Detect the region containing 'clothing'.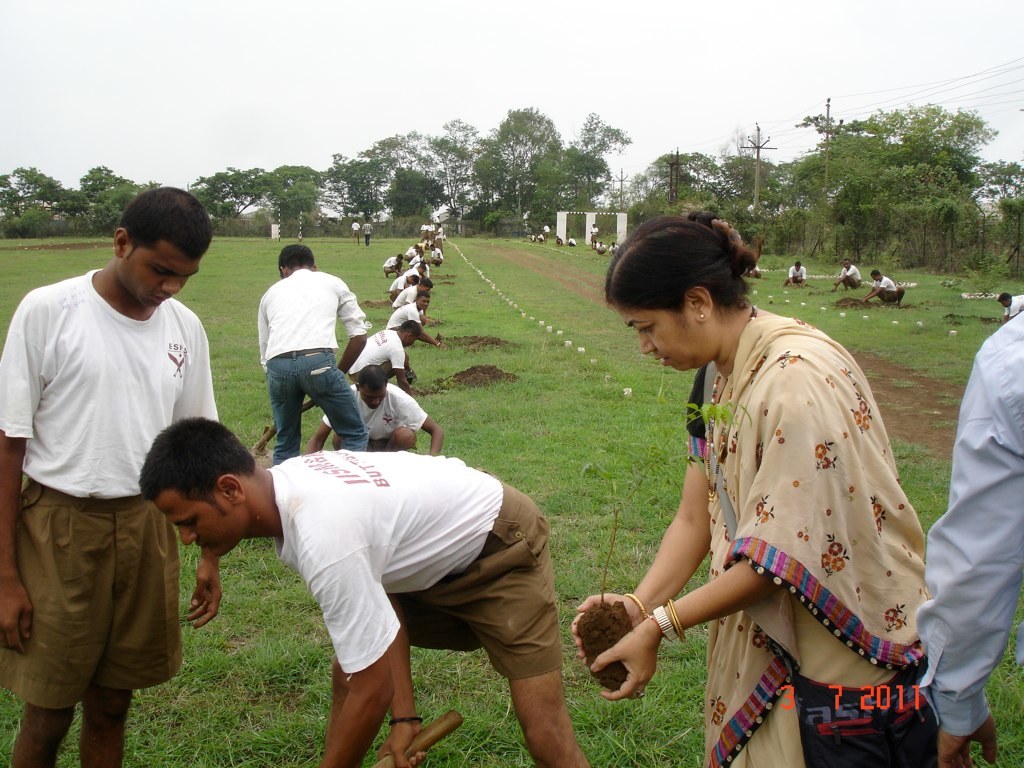
361,222,375,243.
